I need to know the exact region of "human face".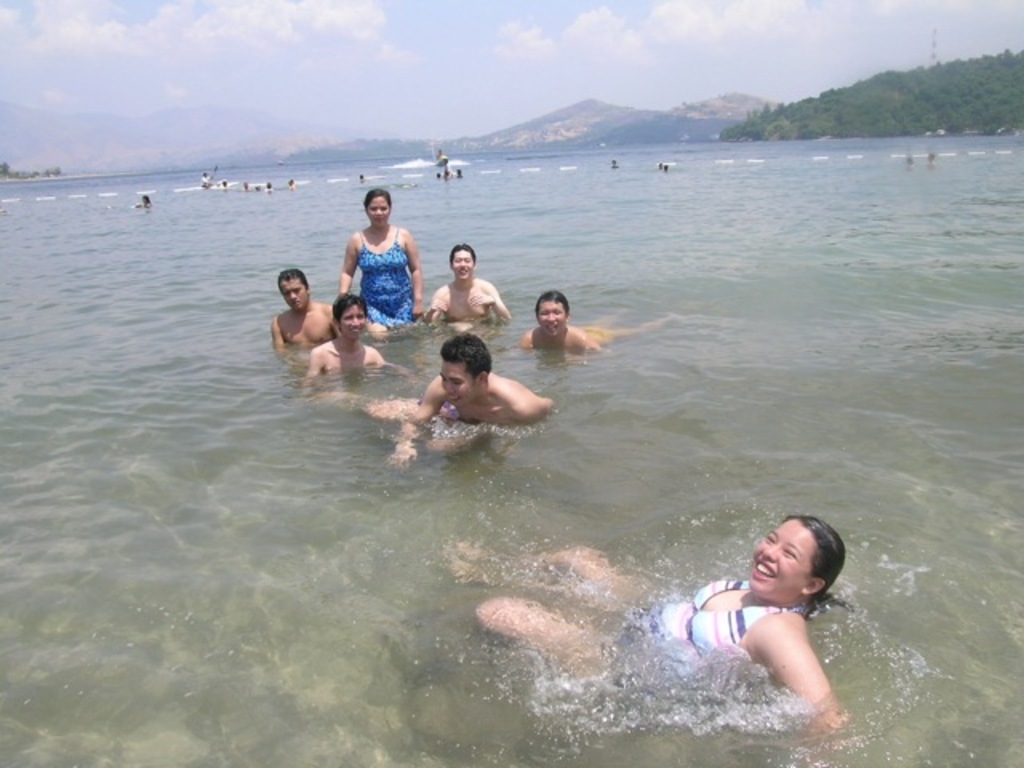
Region: (x1=275, y1=270, x2=312, y2=317).
